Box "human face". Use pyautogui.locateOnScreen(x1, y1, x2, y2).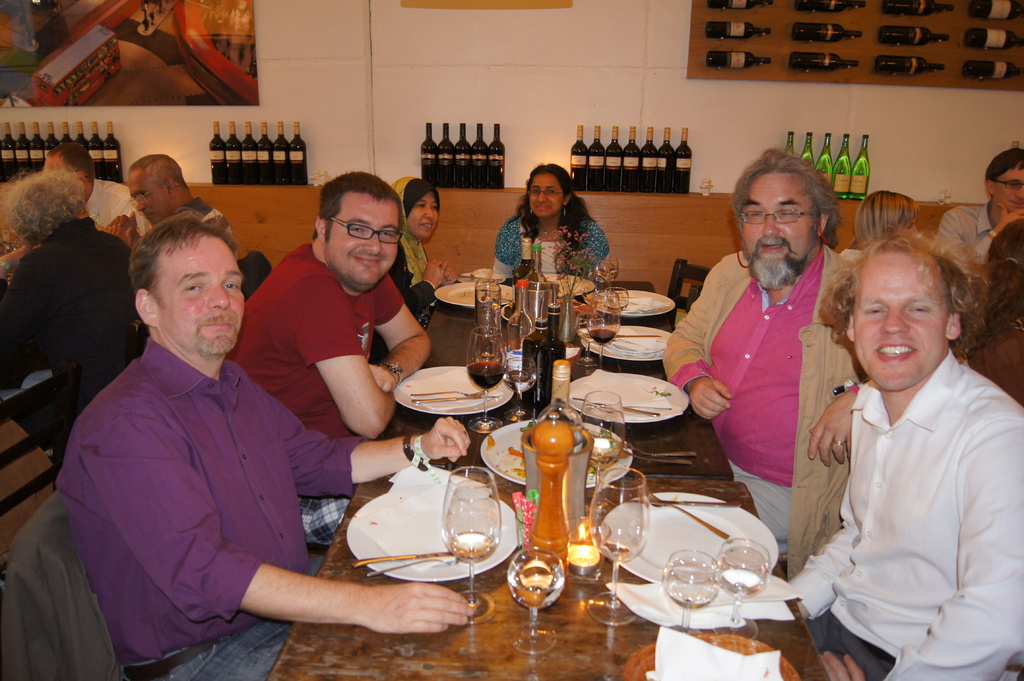
pyautogui.locateOnScreen(995, 166, 1023, 213).
